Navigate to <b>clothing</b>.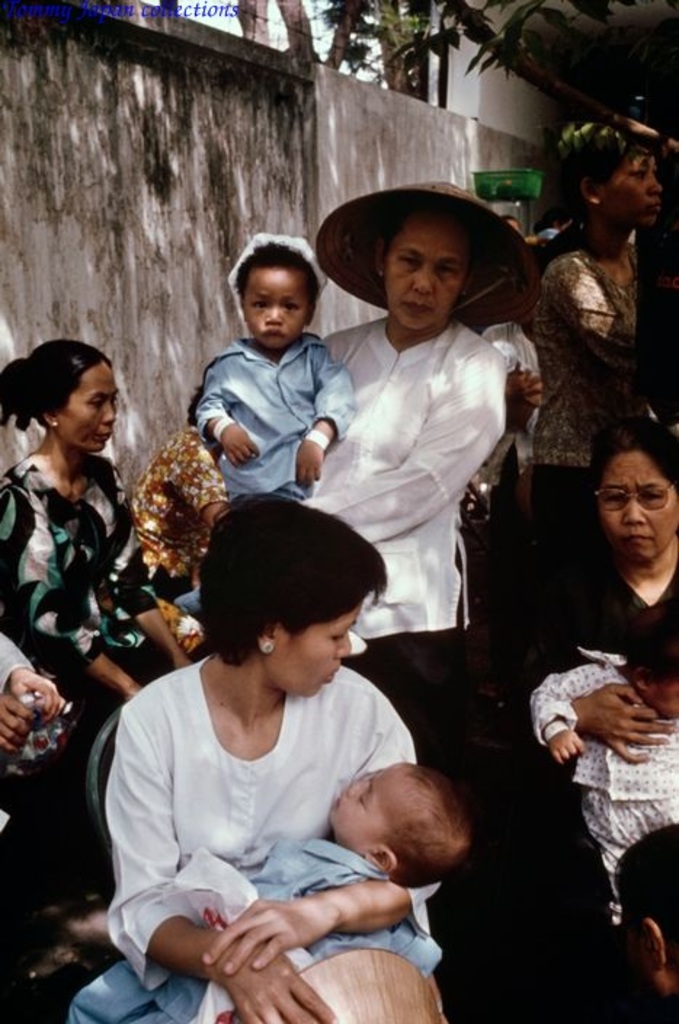
Navigation target: rect(1, 627, 100, 871).
